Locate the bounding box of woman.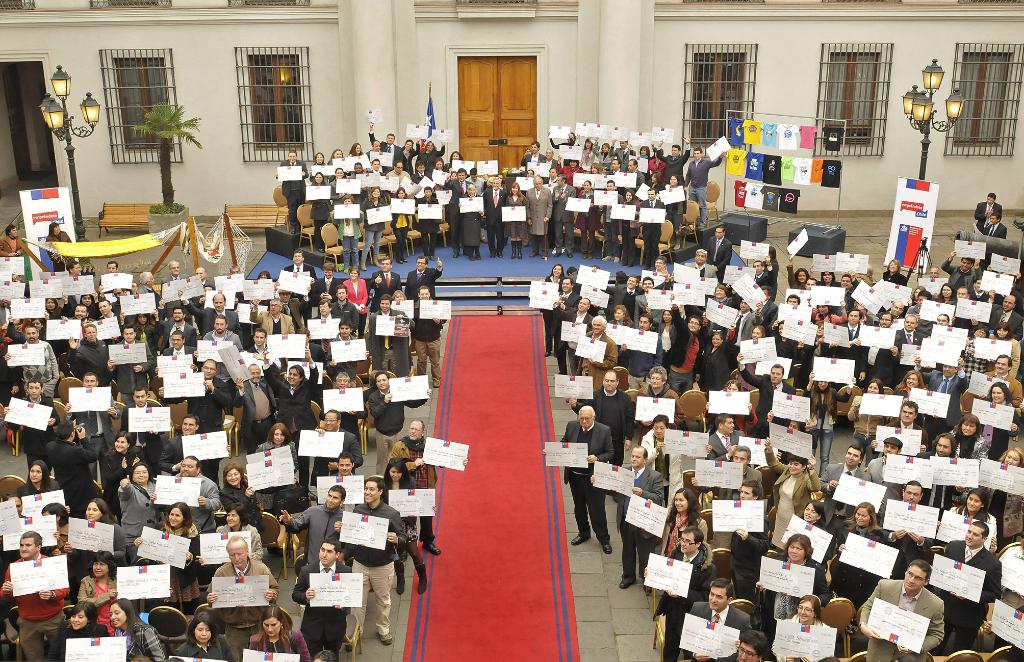
Bounding box: box=[977, 384, 1023, 459].
